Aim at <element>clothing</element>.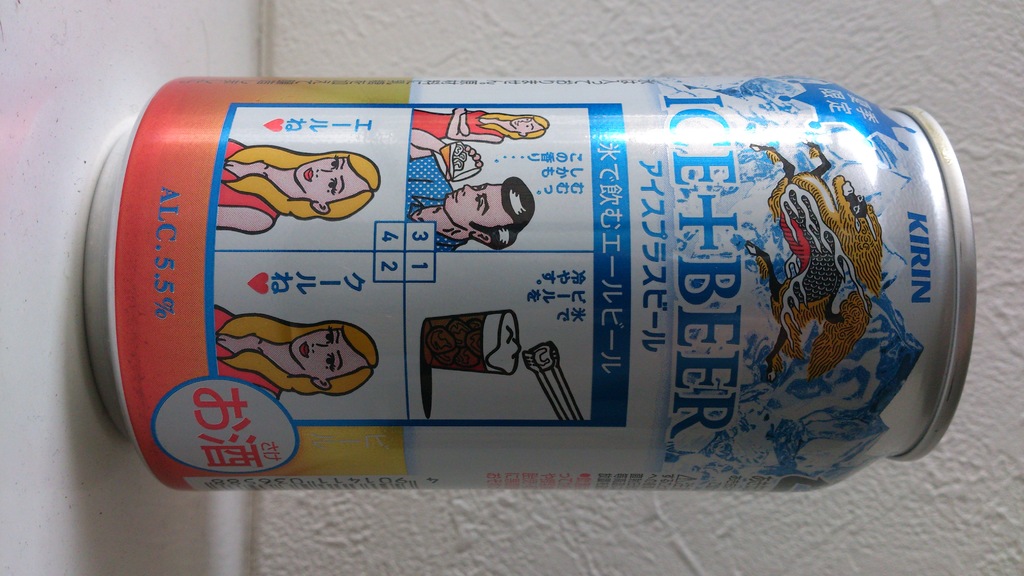
Aimed at left=216, top=140, right=280, bottom=220.
